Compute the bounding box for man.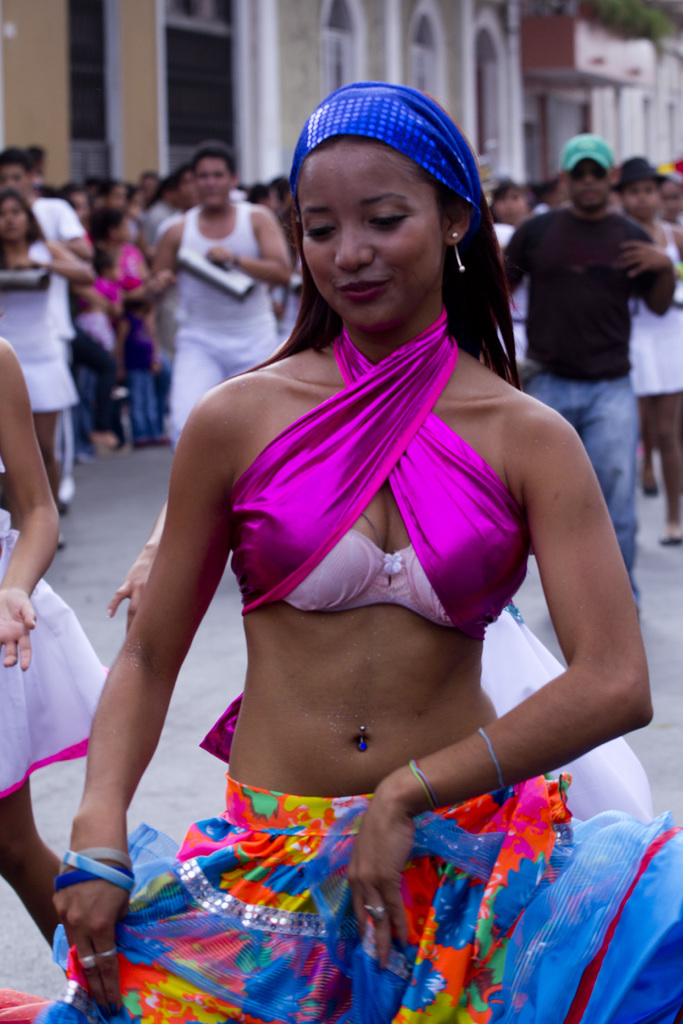
<region>493, 131, 673, 566</region>.
